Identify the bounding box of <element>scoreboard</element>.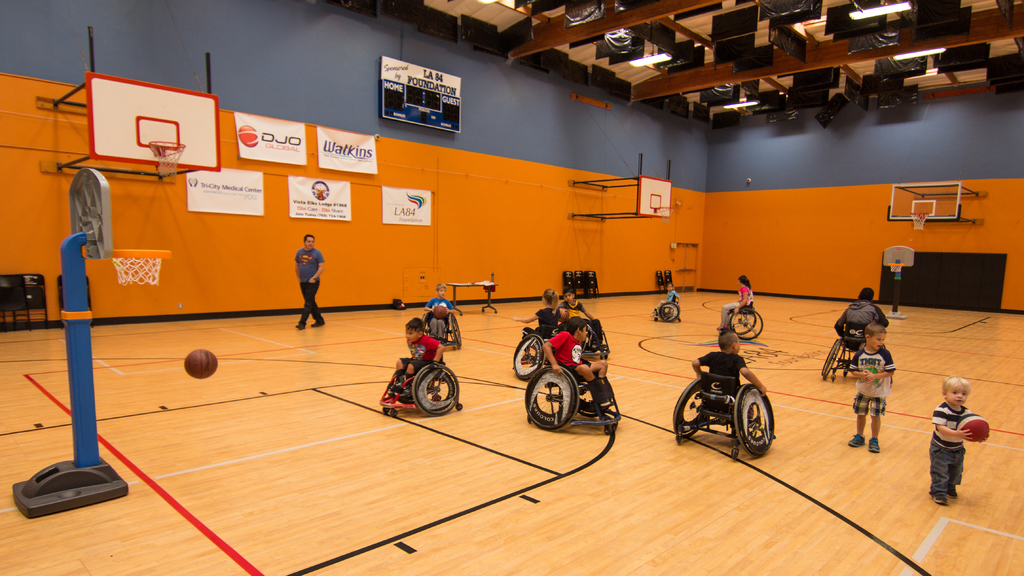
[372, 57, 462, 131].
